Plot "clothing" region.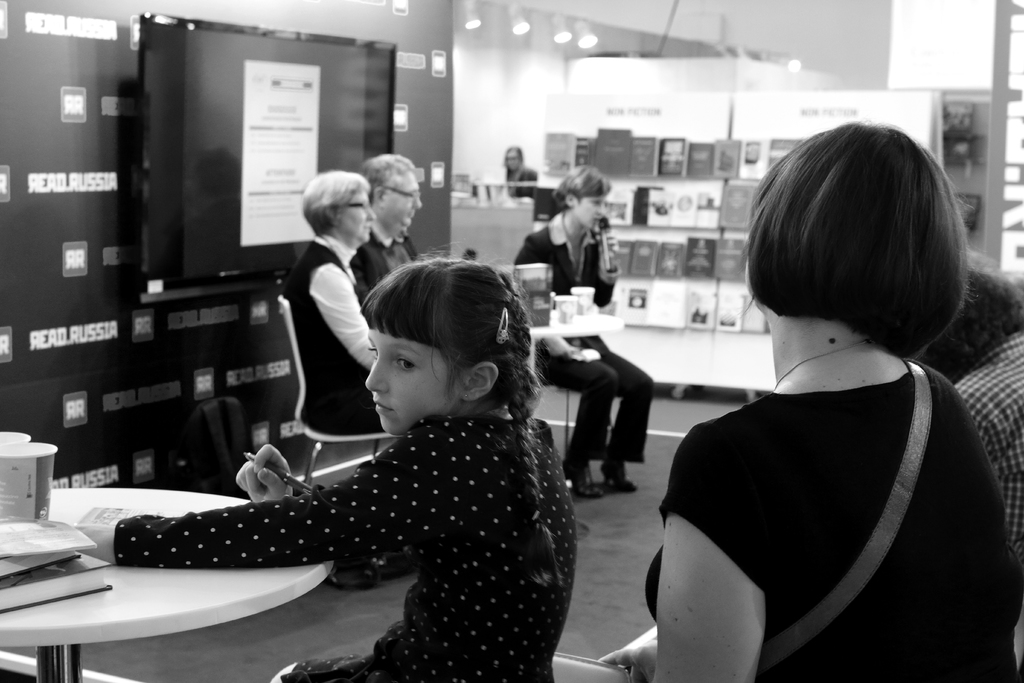
Plotted at rect(350, 222, 422, 324).
